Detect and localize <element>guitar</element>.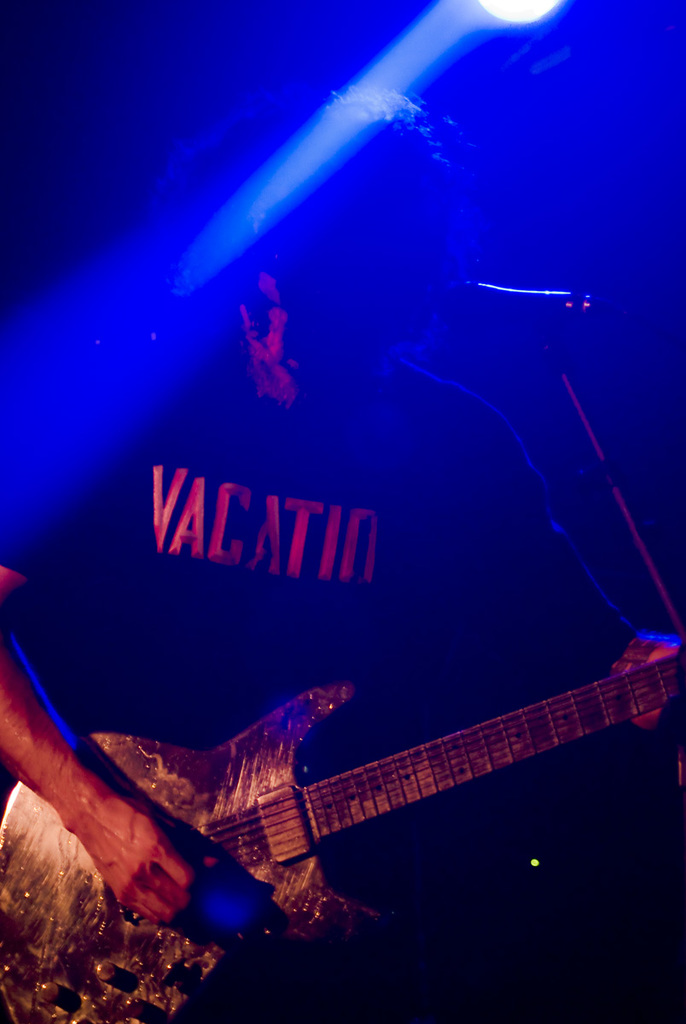
Localized at [x1=35, y1=626, x2=667, y2=963].
